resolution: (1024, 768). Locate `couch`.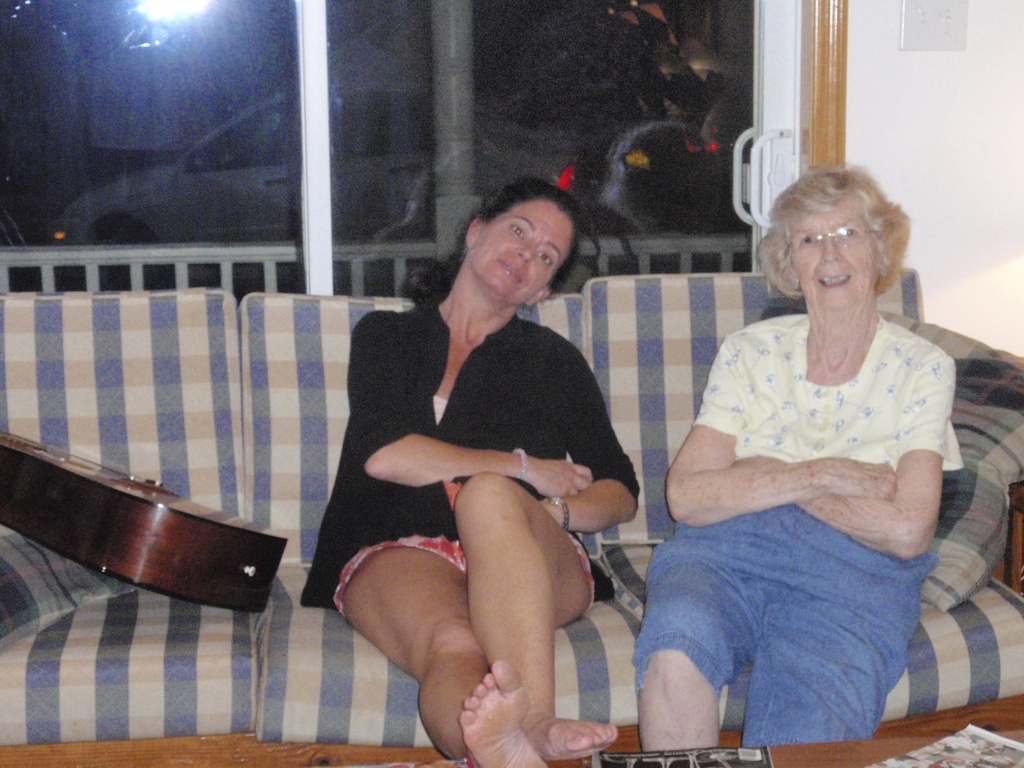
(100, 262, 1023, 767).
